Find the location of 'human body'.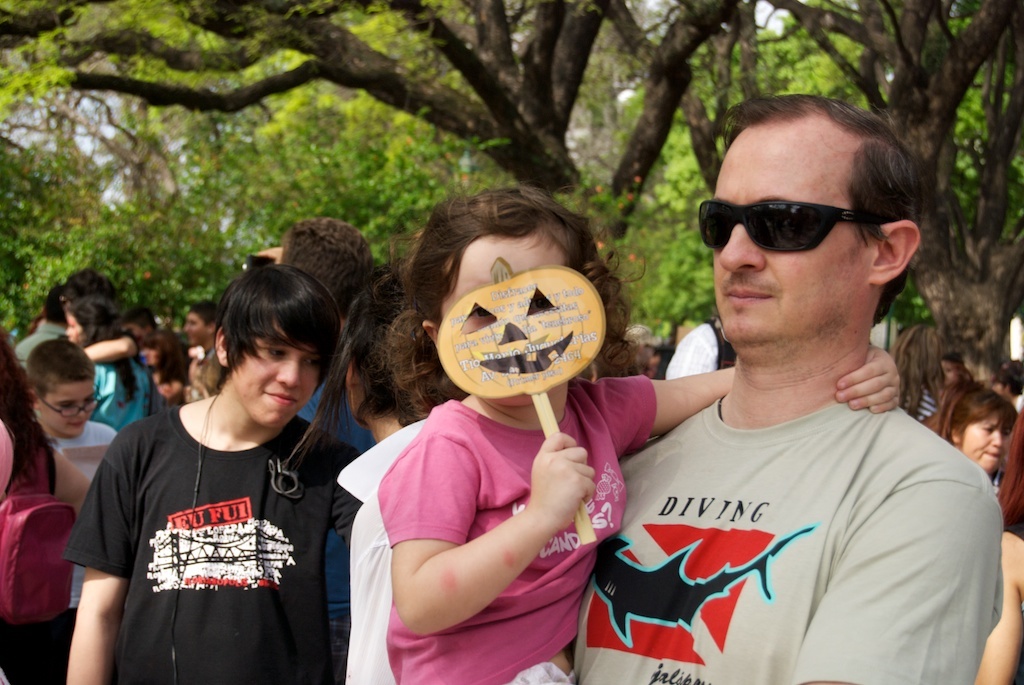
Location: <box>176,335,227,400</box>.
